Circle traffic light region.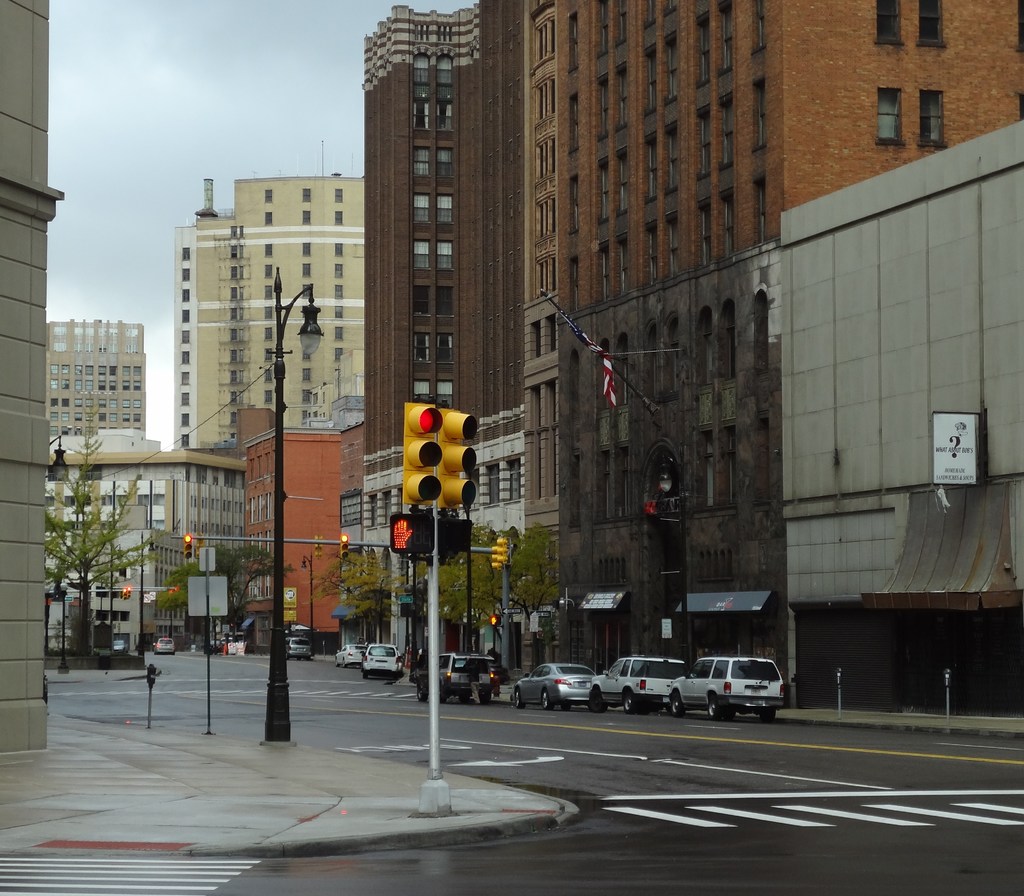
Region: x1=183 y1=533 x2=192 y2=556.
